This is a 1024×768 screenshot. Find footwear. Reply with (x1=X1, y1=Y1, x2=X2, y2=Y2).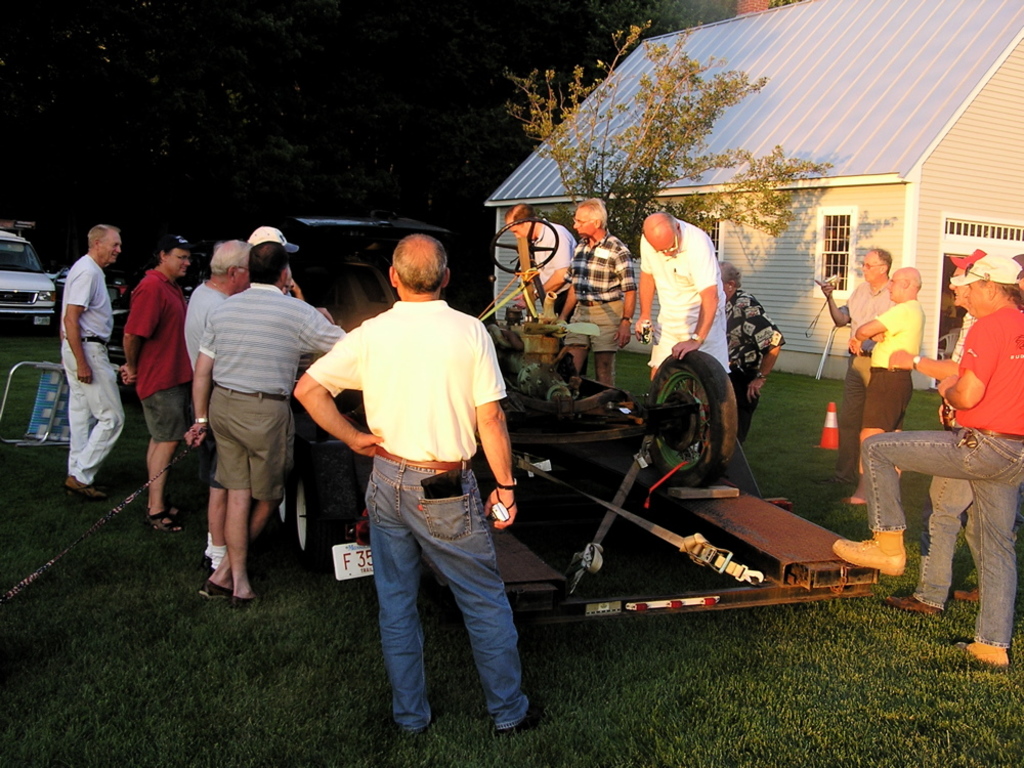
(x1=227, y1=592, x2=261, y2=613).
